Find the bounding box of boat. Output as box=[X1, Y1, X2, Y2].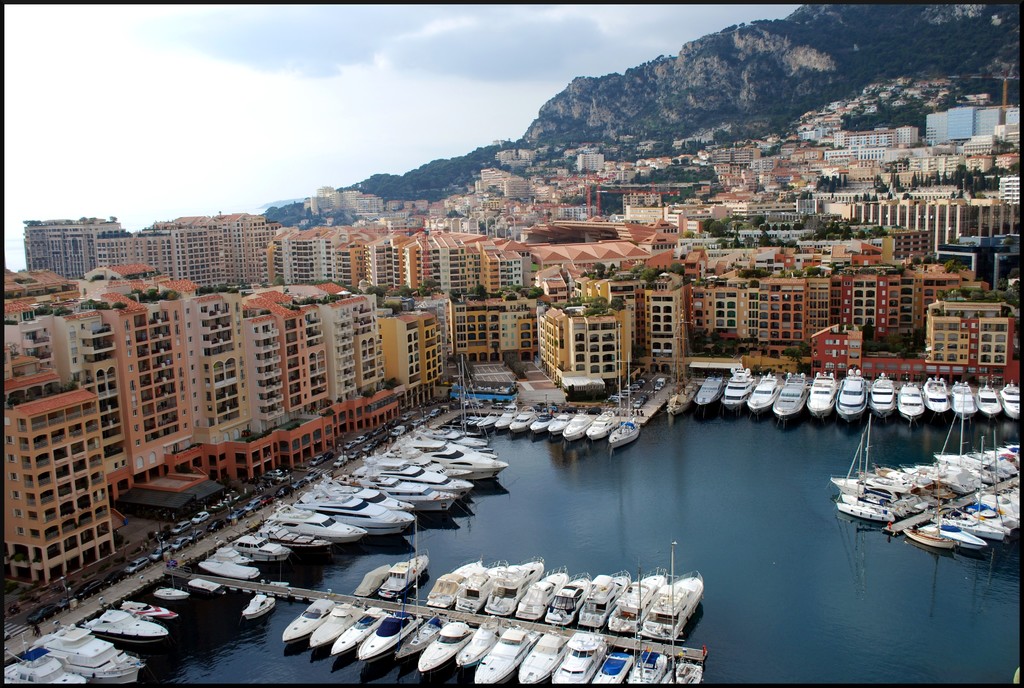
box=[895, 380, 921, 418].
